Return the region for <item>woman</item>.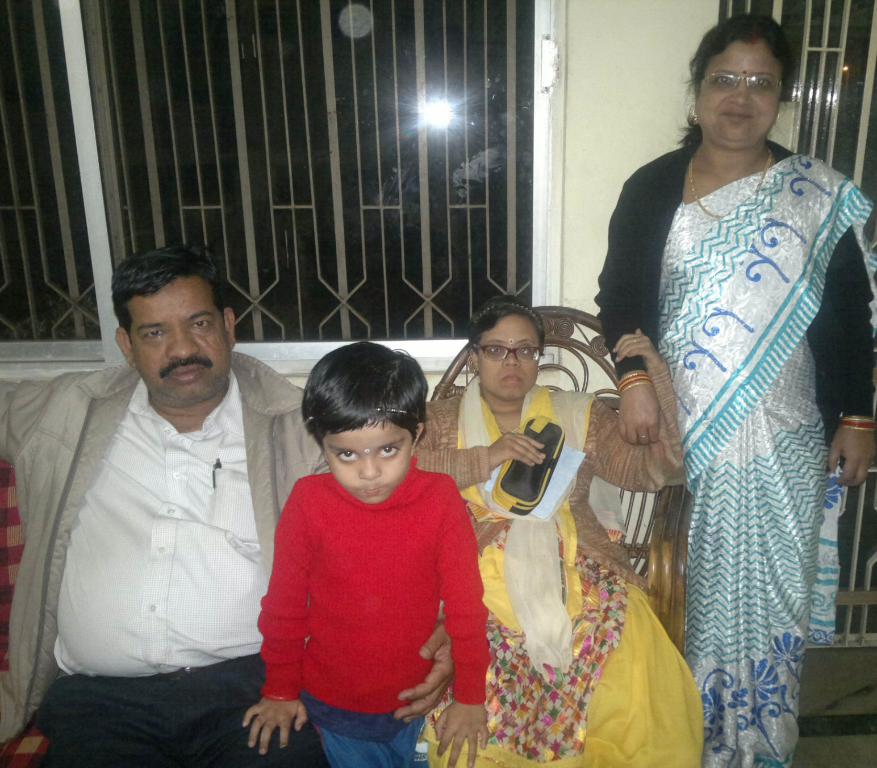
[left=596, top=9, right=858, bottom=741].
